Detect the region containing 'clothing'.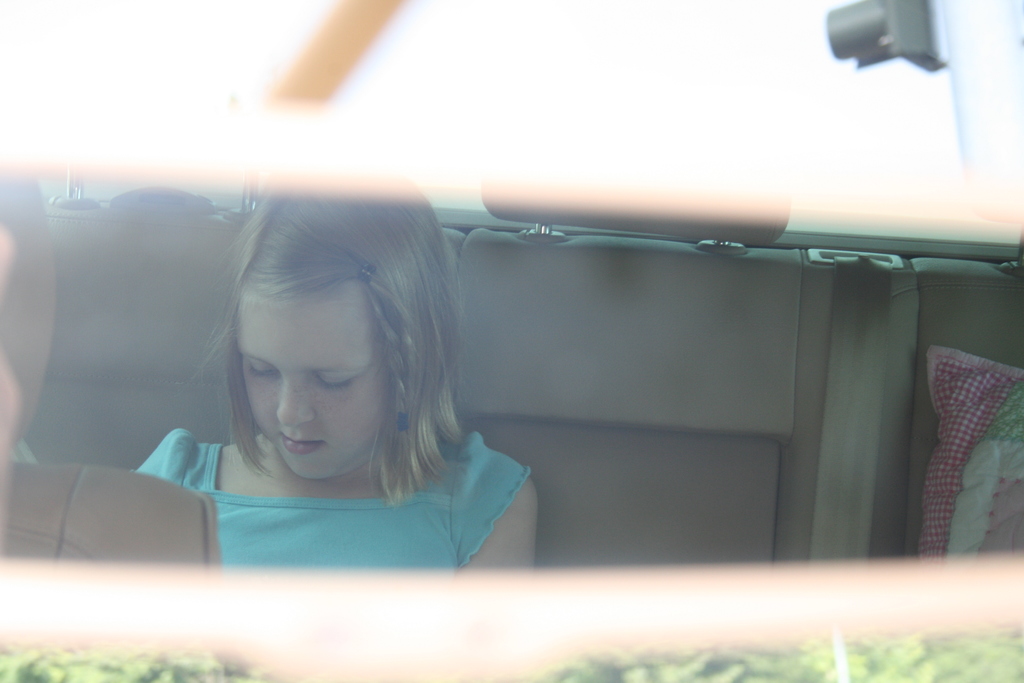
(x1=129, y1=411, x2=531, y2=571).
